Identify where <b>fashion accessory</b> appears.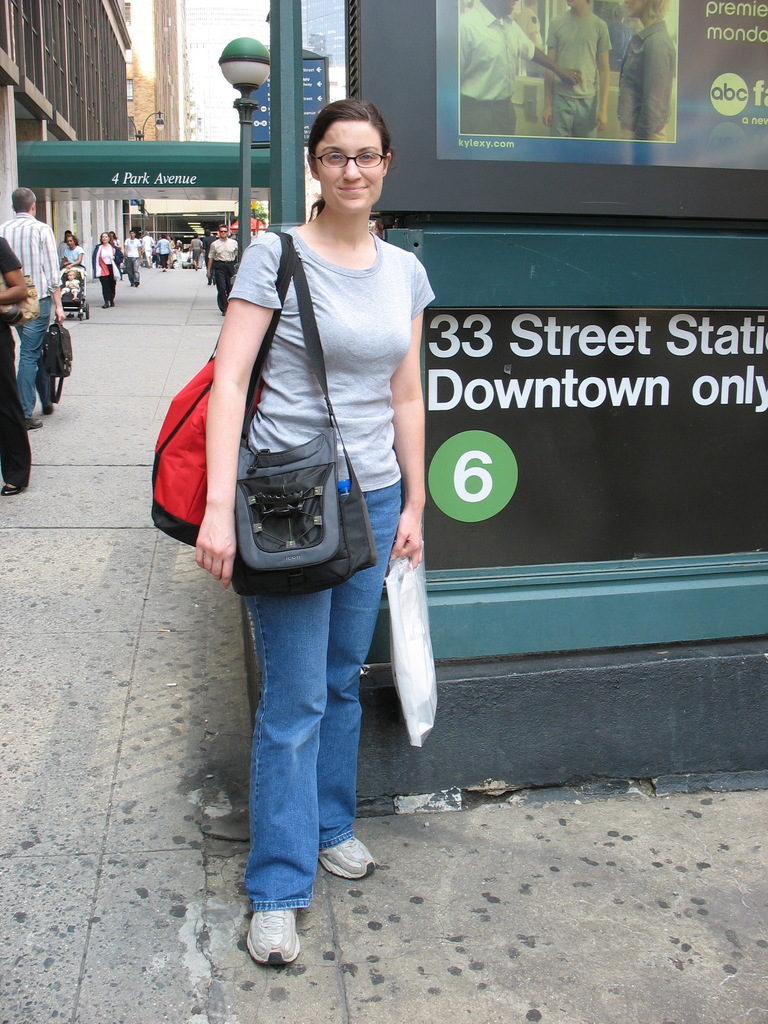
Appears at [316,830,376,881].
